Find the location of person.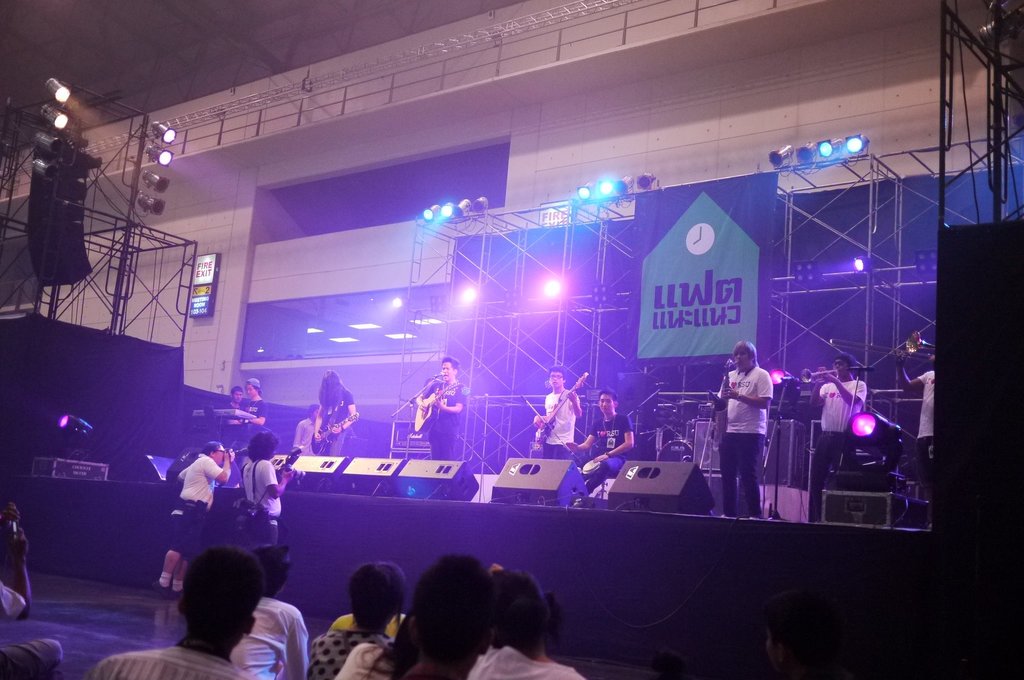
Location: <region>566, 390, 640, 489</region>.
